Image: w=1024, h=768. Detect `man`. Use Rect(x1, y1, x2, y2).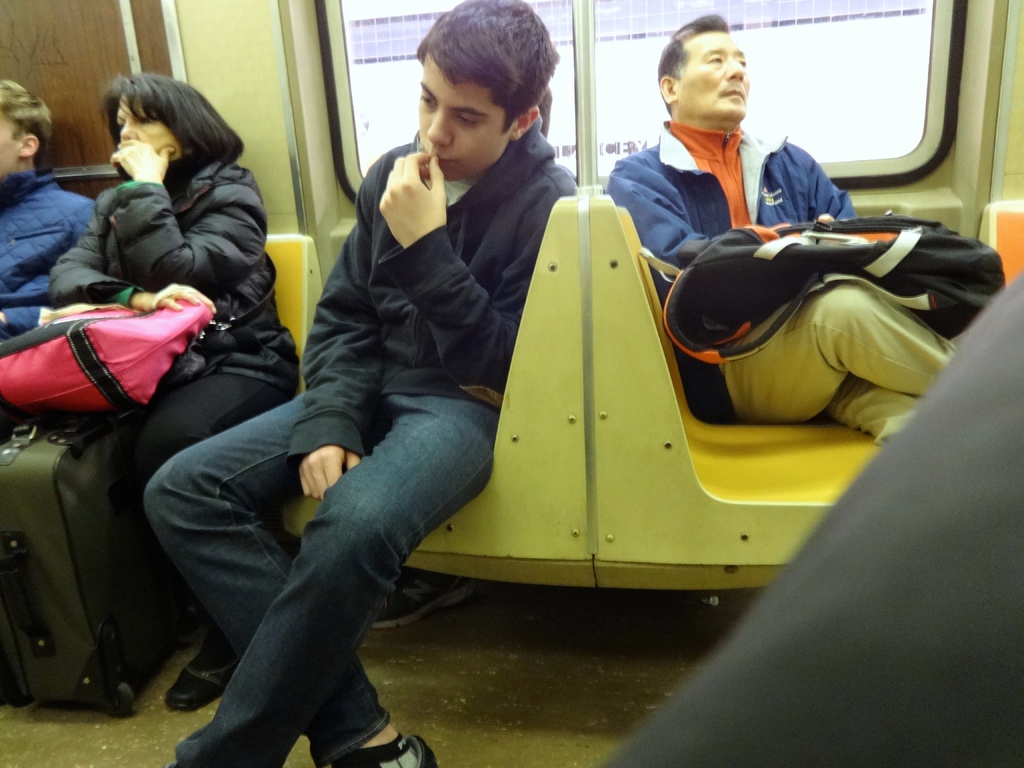
Rect(597, 270, 1023, 767).
